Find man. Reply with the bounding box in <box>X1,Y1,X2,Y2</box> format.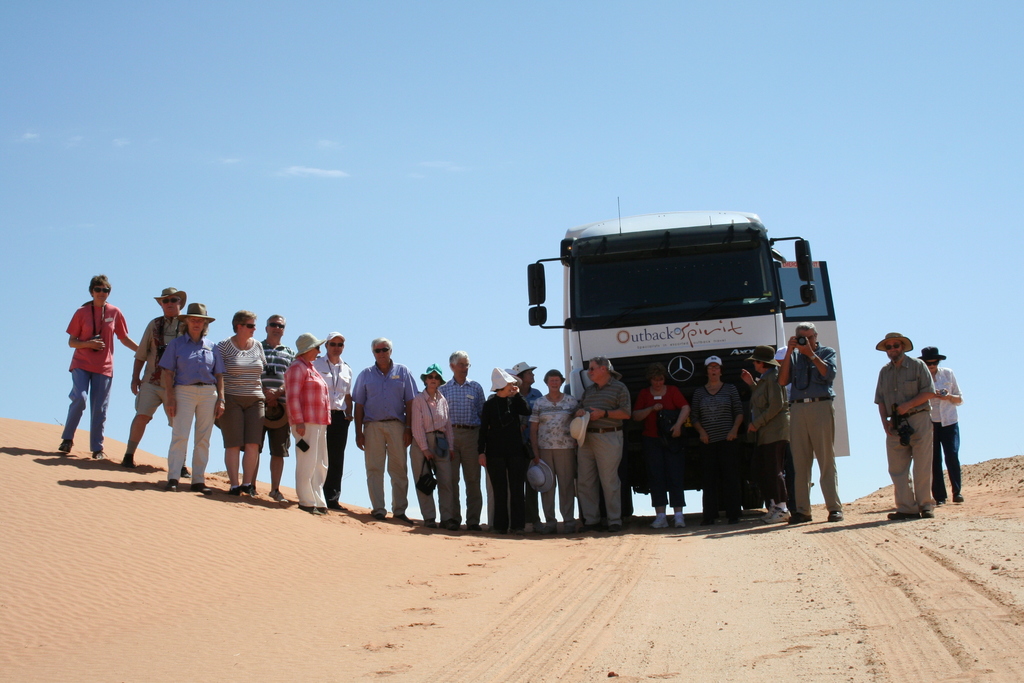
<box>118,284,196,478</box>.
